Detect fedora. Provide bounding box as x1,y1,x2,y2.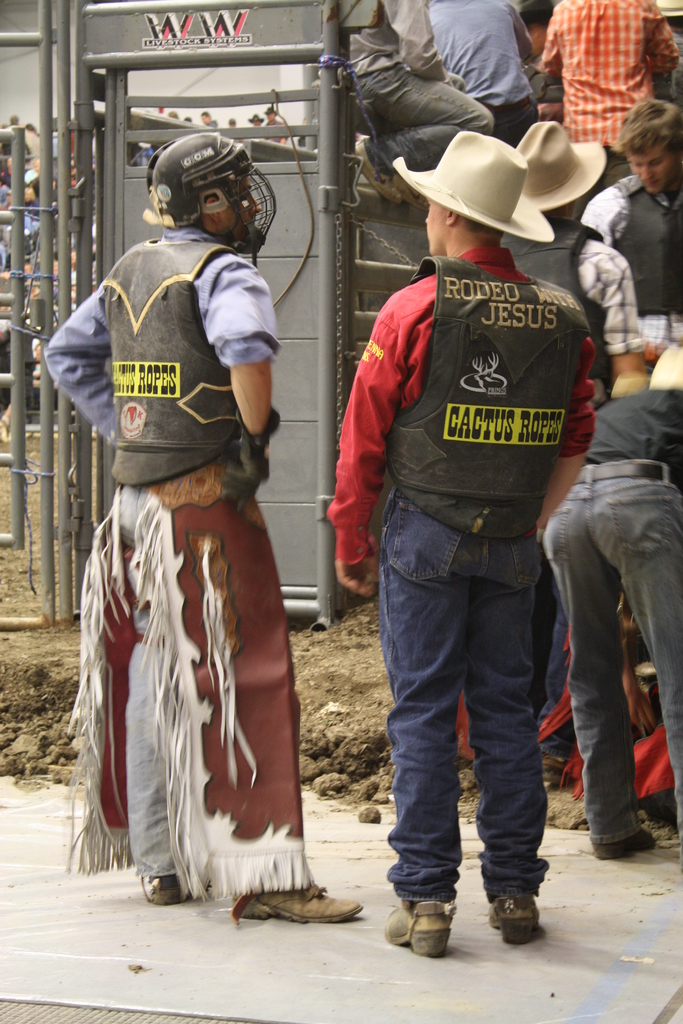
395,127,556,243.
